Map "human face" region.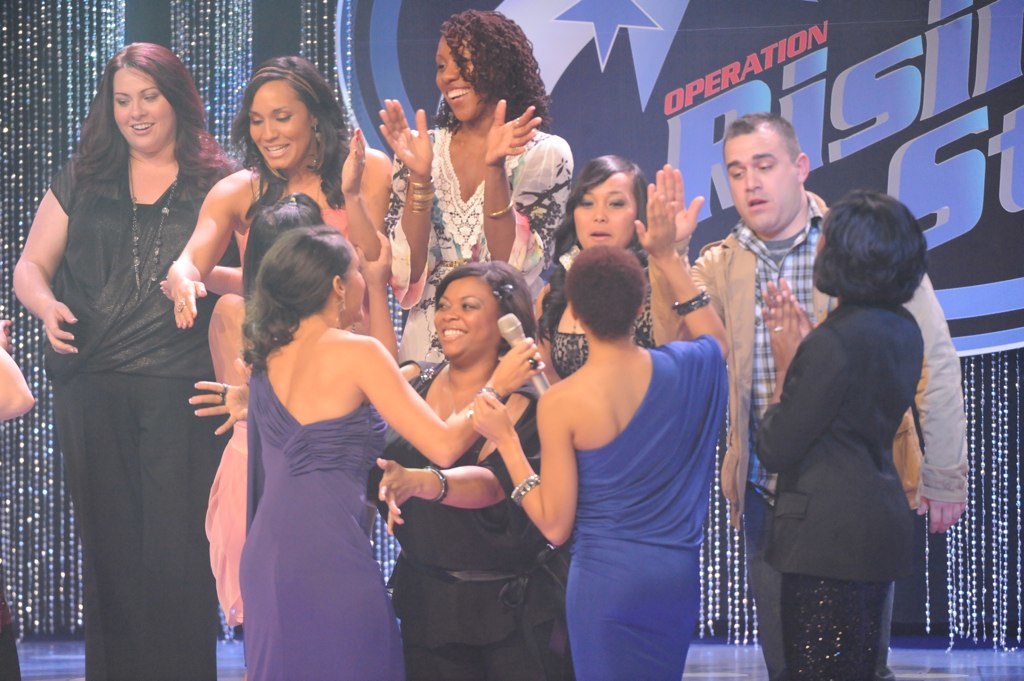
Mapped to [113,67,177,154].
